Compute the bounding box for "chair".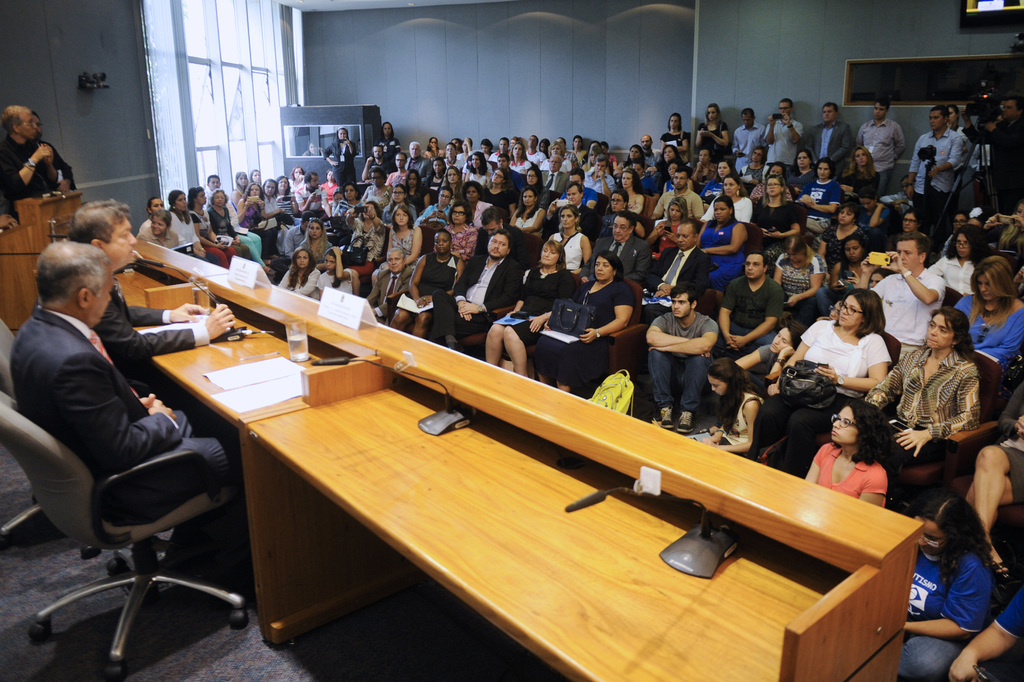
(592, 191, 609, 216).
